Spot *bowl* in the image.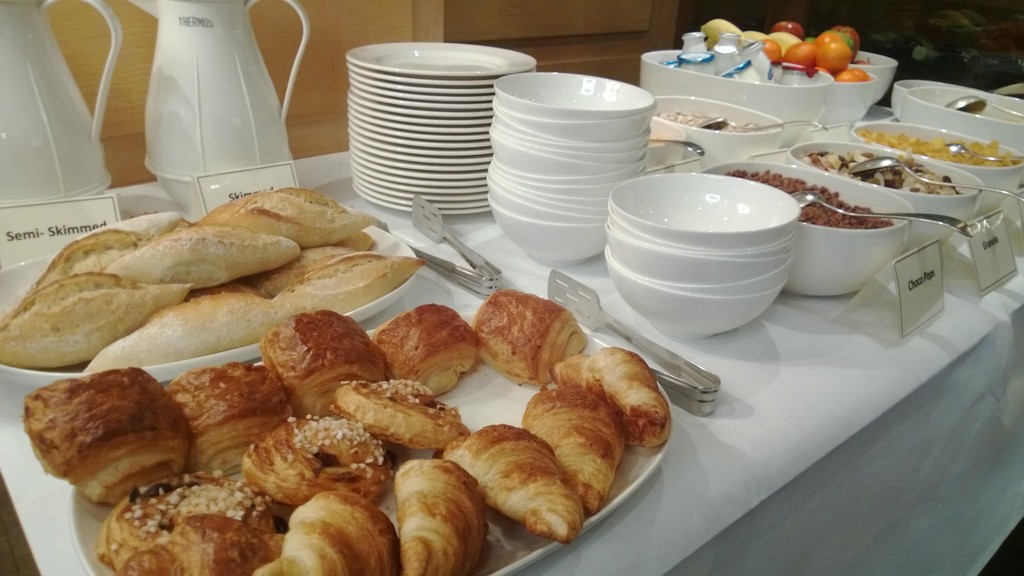
*bowl* found at <bbox>851, 51, 900, 104</bbox>.
